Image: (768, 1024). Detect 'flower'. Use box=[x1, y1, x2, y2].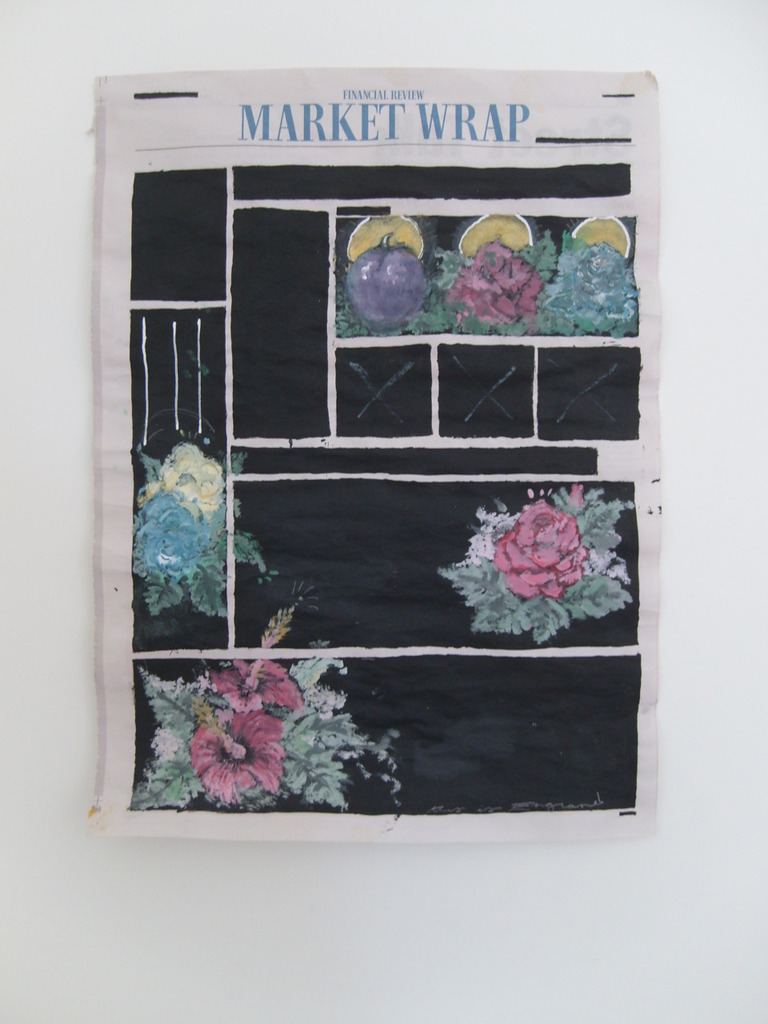
box=[491, 496, 592, 607].
